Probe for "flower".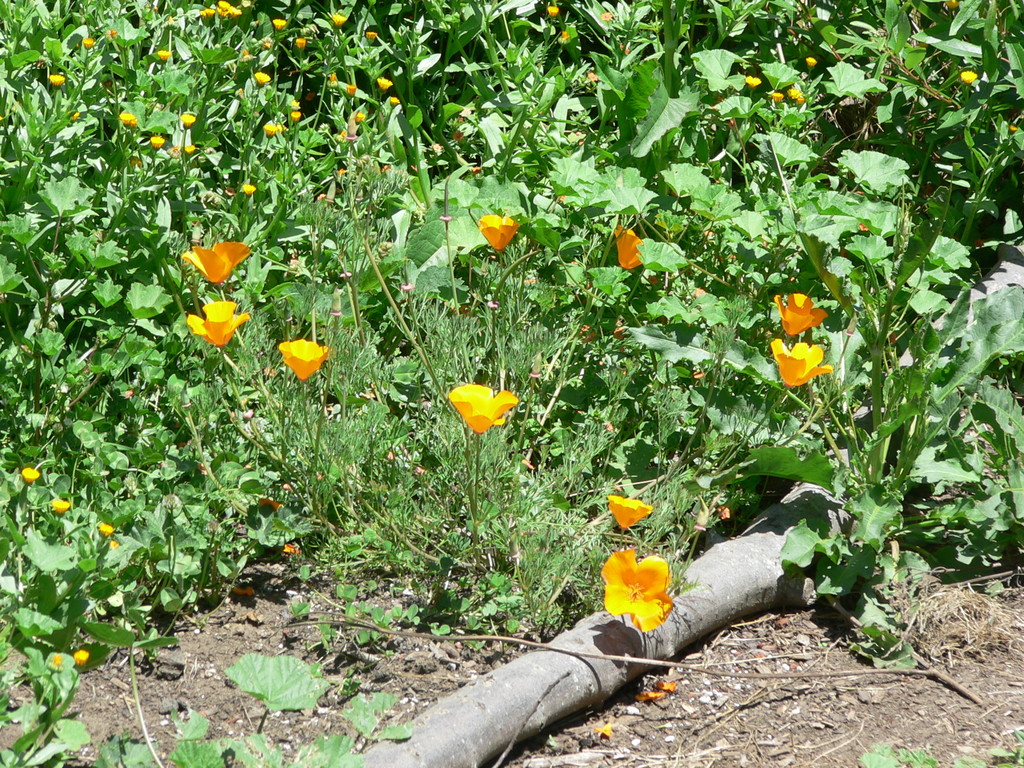
Probe result: (250,68,273,86).
